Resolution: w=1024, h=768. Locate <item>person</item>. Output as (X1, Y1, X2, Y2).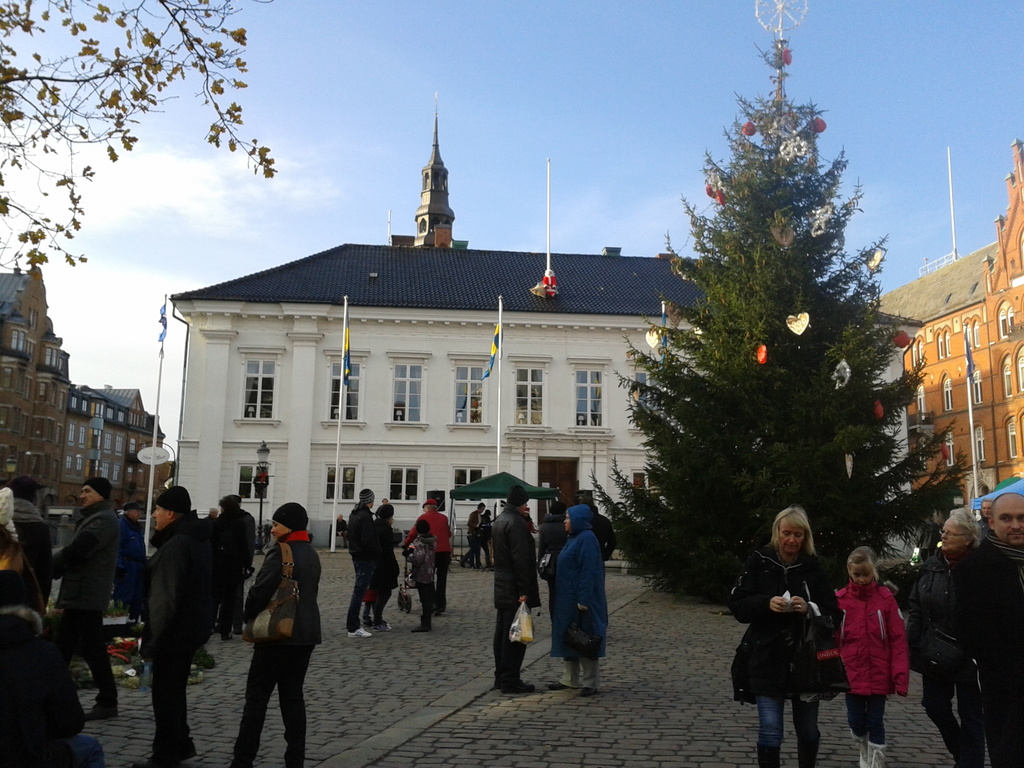
(136, 478, 209, 767).
